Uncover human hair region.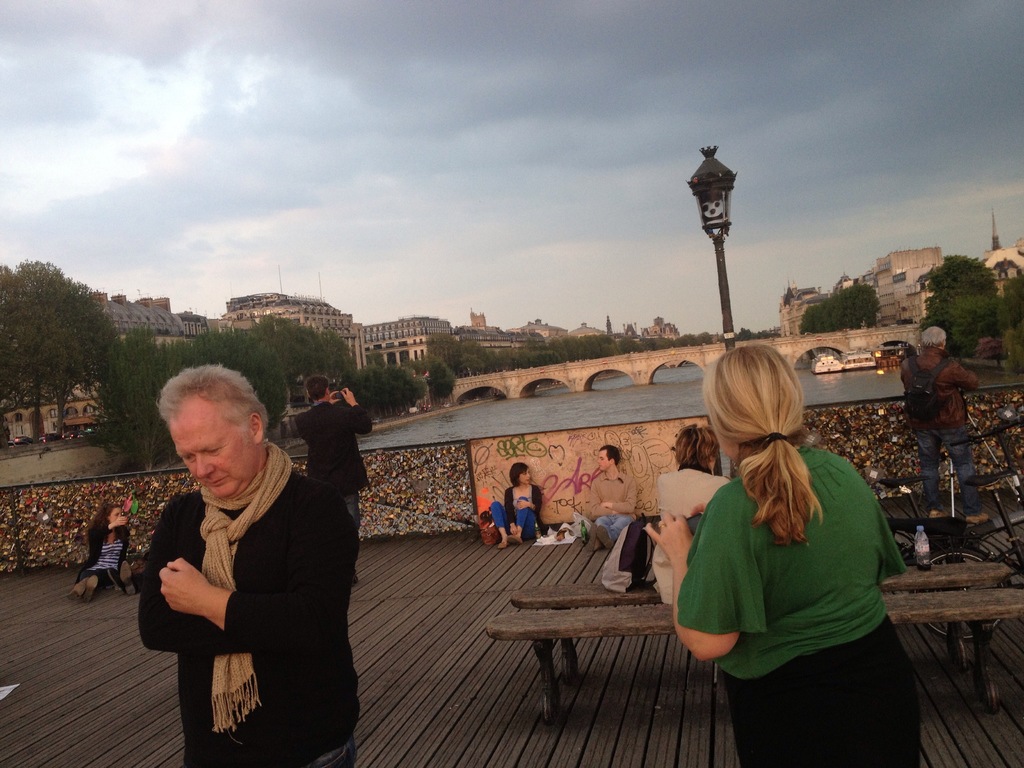
Uncovered: region(676, 424, 719, 478).
